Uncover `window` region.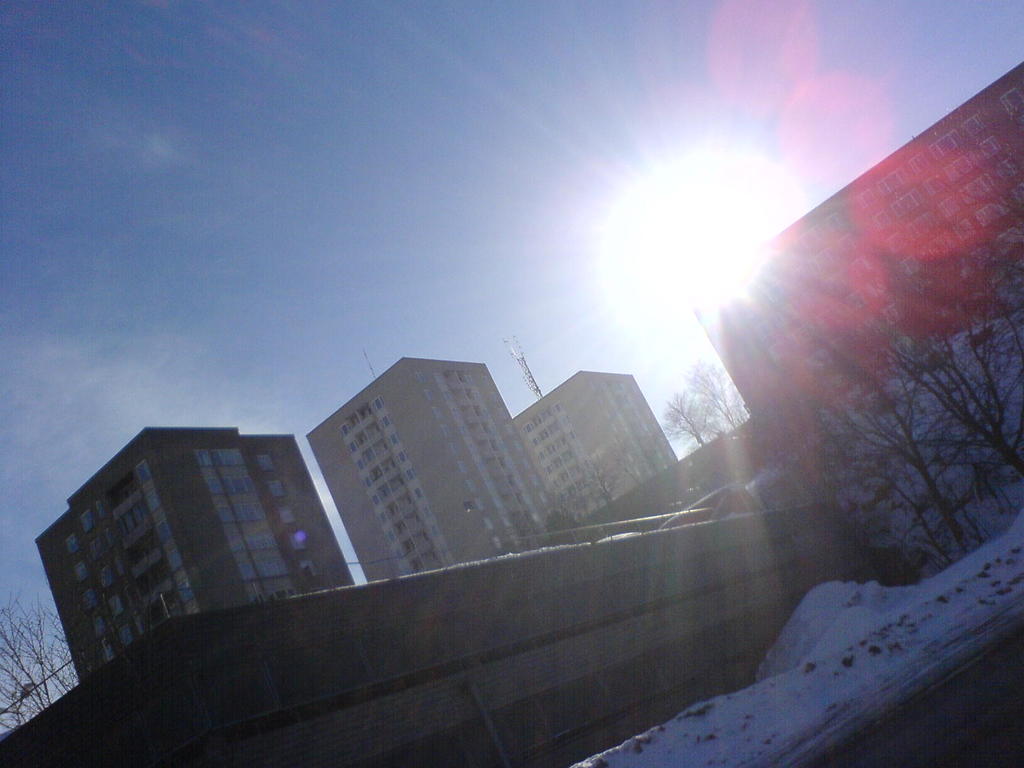
Uncovered: crop(443, 424, 450, 436).
